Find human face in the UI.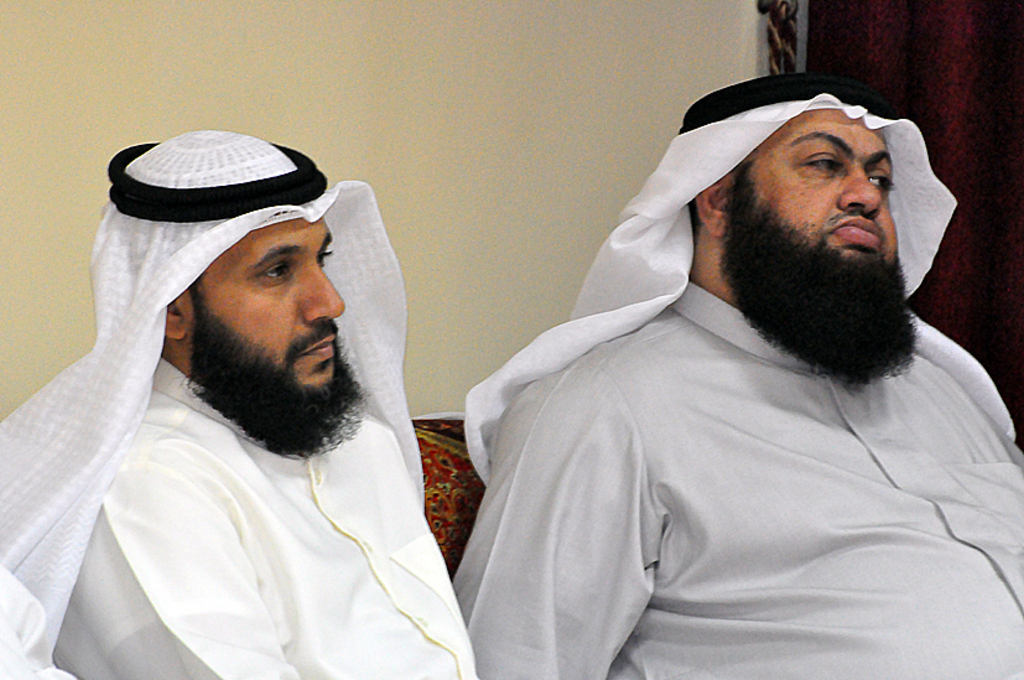
UI element at pyautogui.locateOnScreen(732, 109, 901, 268).
